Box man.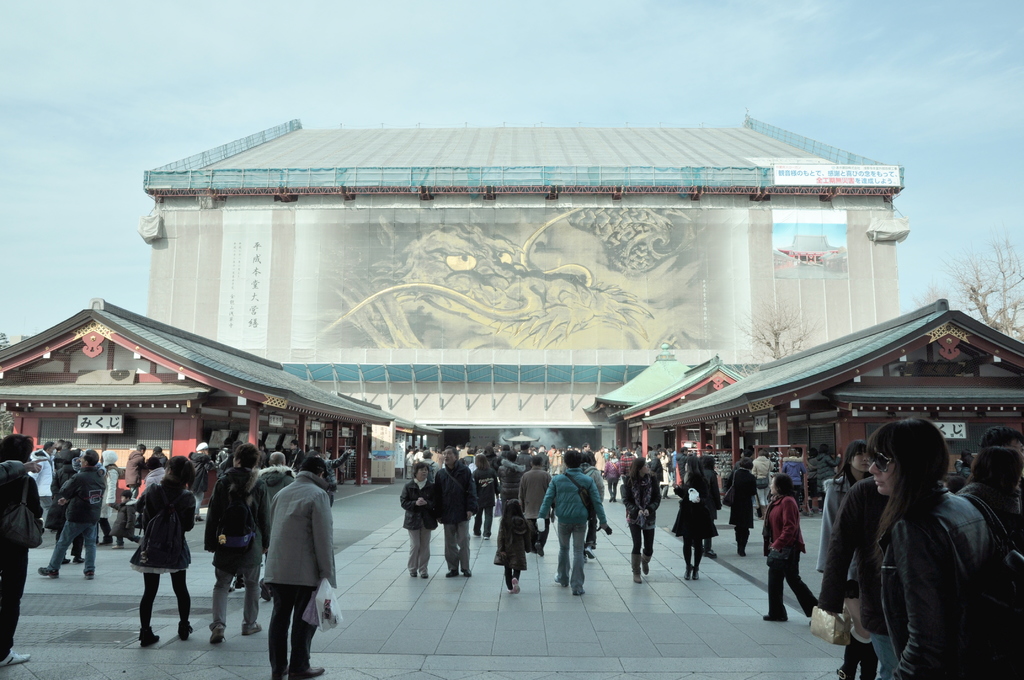
<region>246, 452, 337, 675</region>.
